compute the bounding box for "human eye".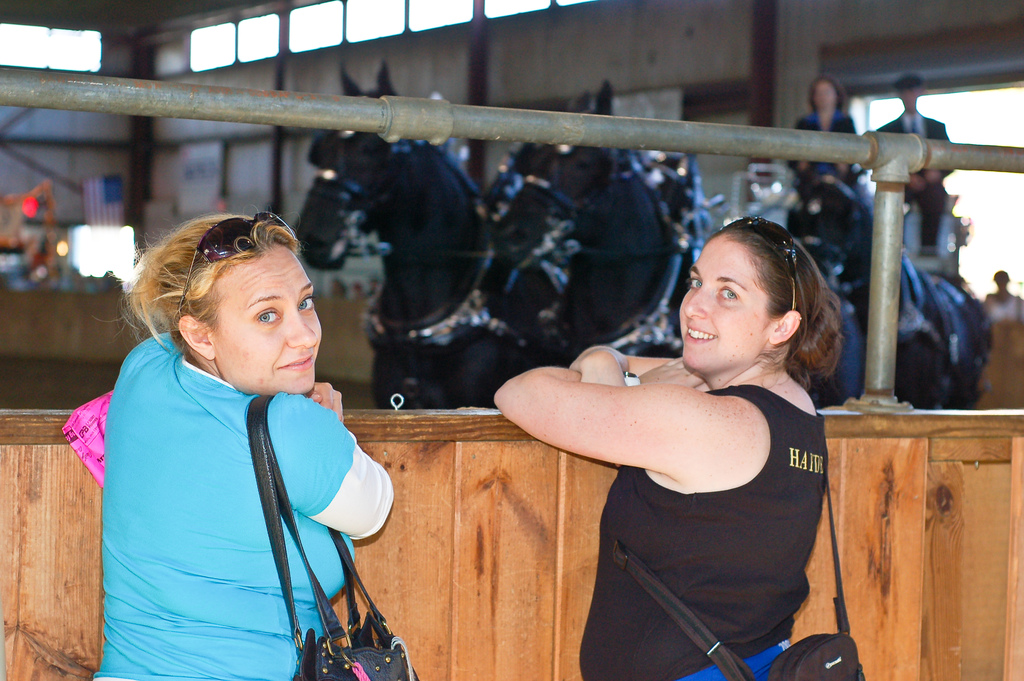
box(688, 275, 701, 291).
